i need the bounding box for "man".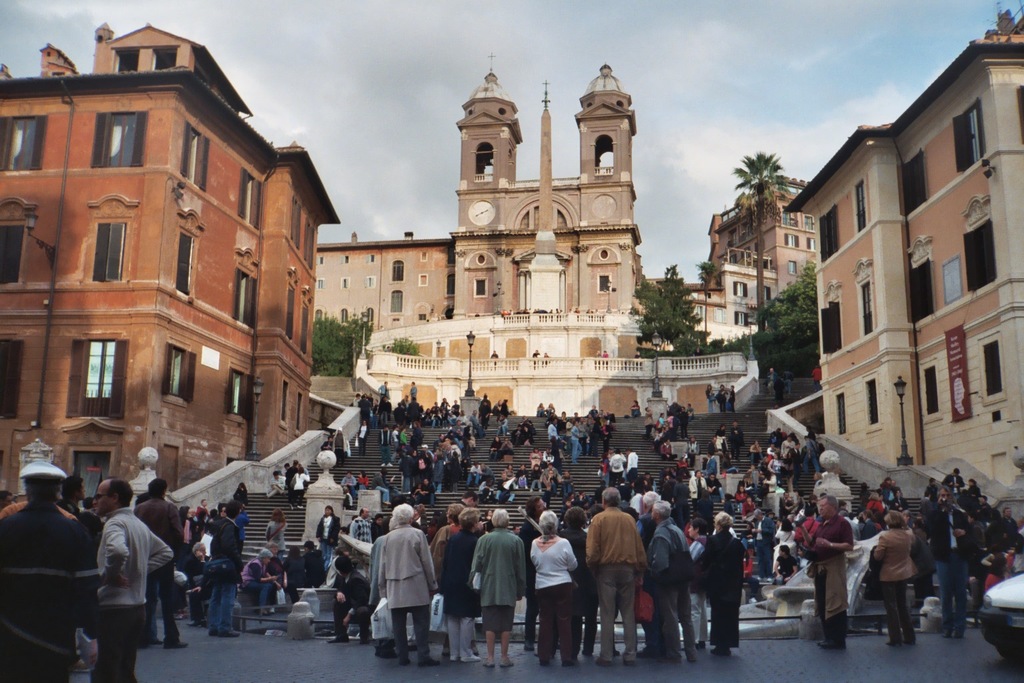
Here it is: <box>207,499,243,638</box>.
